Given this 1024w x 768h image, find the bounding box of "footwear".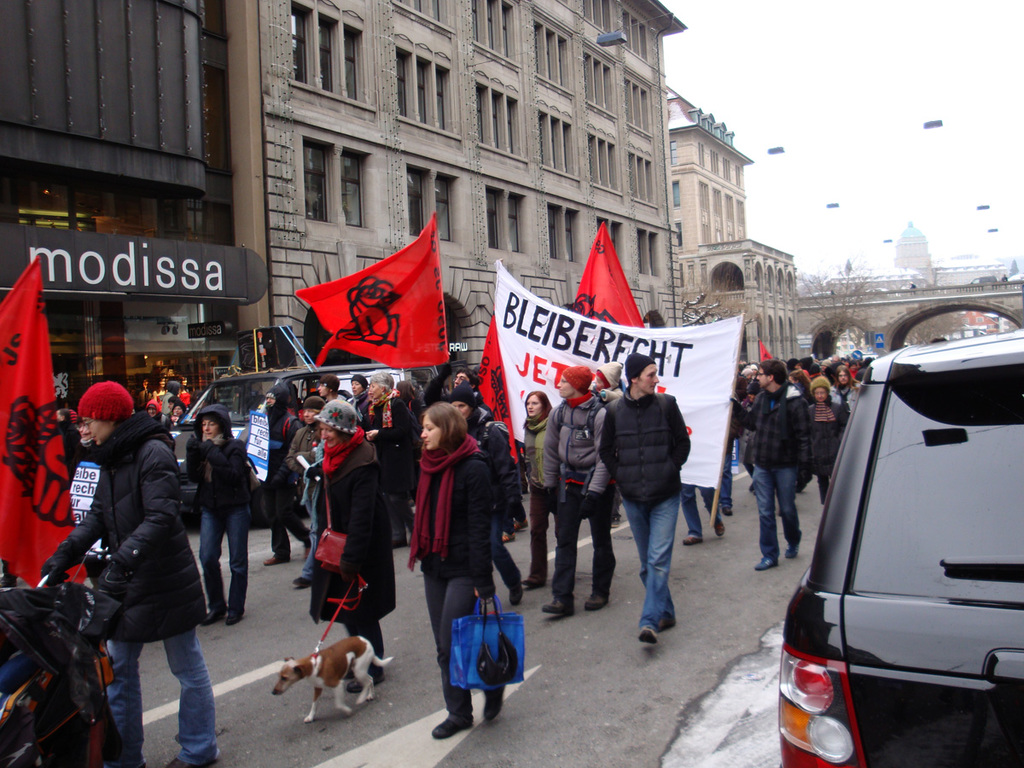
{"x1": 581, "y1": 596, "x2": 609, "y2": 608}.
